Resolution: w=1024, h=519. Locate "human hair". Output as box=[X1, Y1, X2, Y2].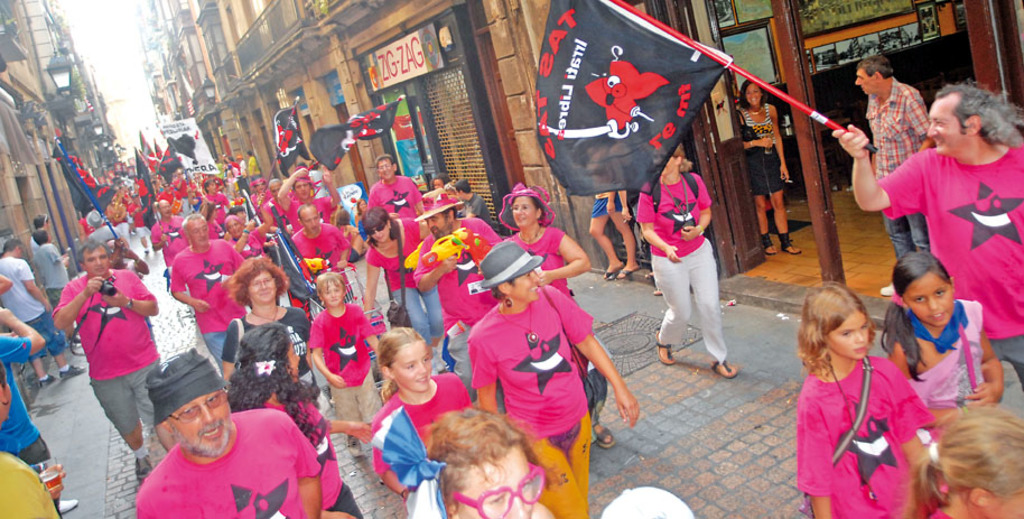
box=[30, 214, 48, 230].
